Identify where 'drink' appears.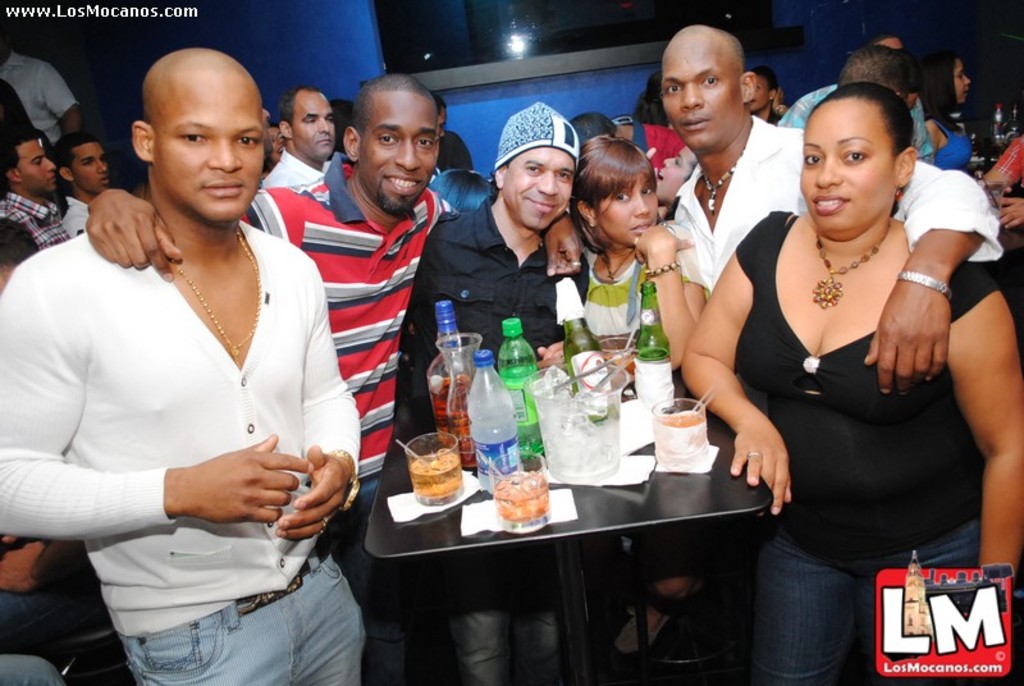
Appears at (x1=631, y1=344, x2=675, y2=415).
